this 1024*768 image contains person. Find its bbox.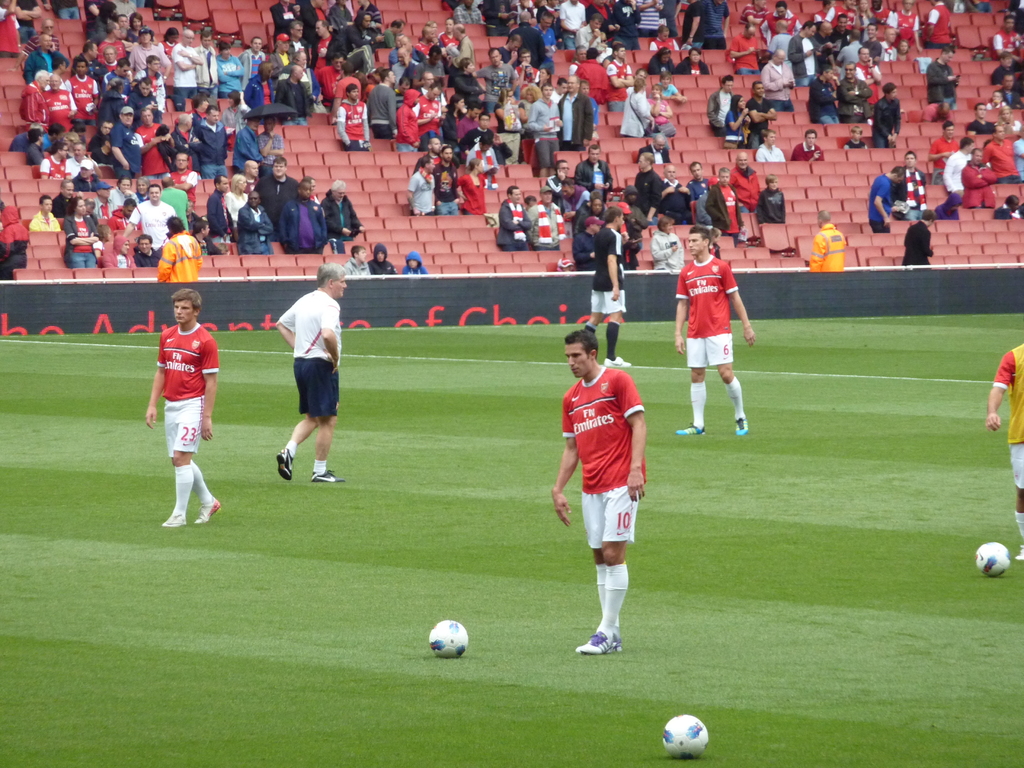
(943, 138, 975, 195).
